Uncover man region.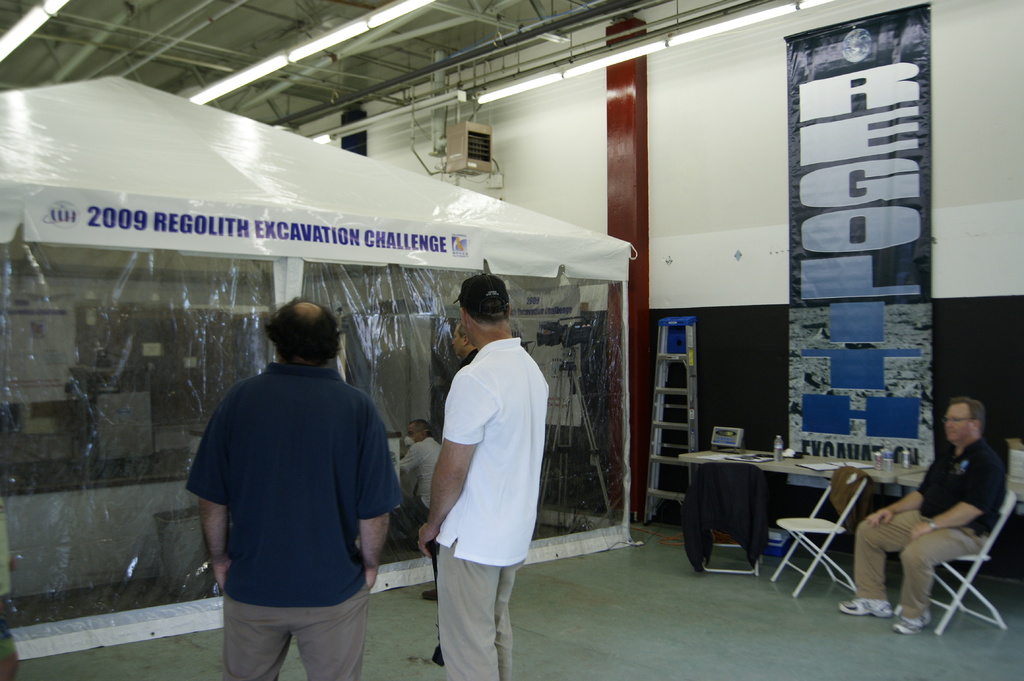
Uncovered: bbox(829, 389, 1001, 631).
